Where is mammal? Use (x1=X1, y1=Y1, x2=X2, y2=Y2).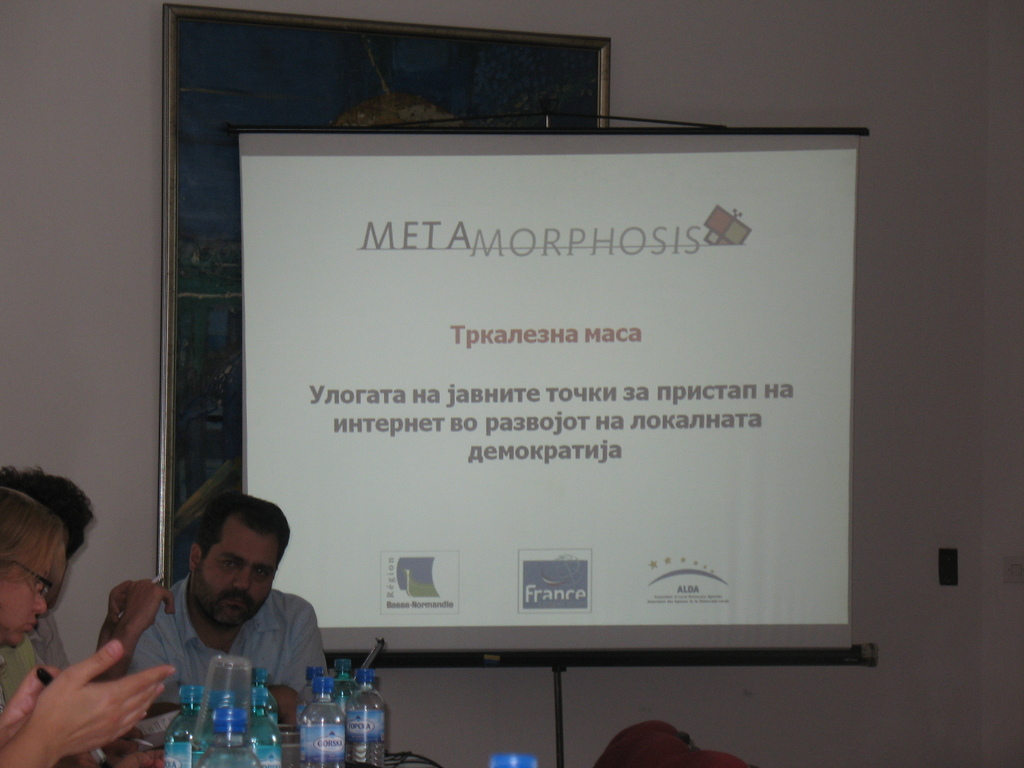
(x1=0, y1=461, x2=130, y2=758).
